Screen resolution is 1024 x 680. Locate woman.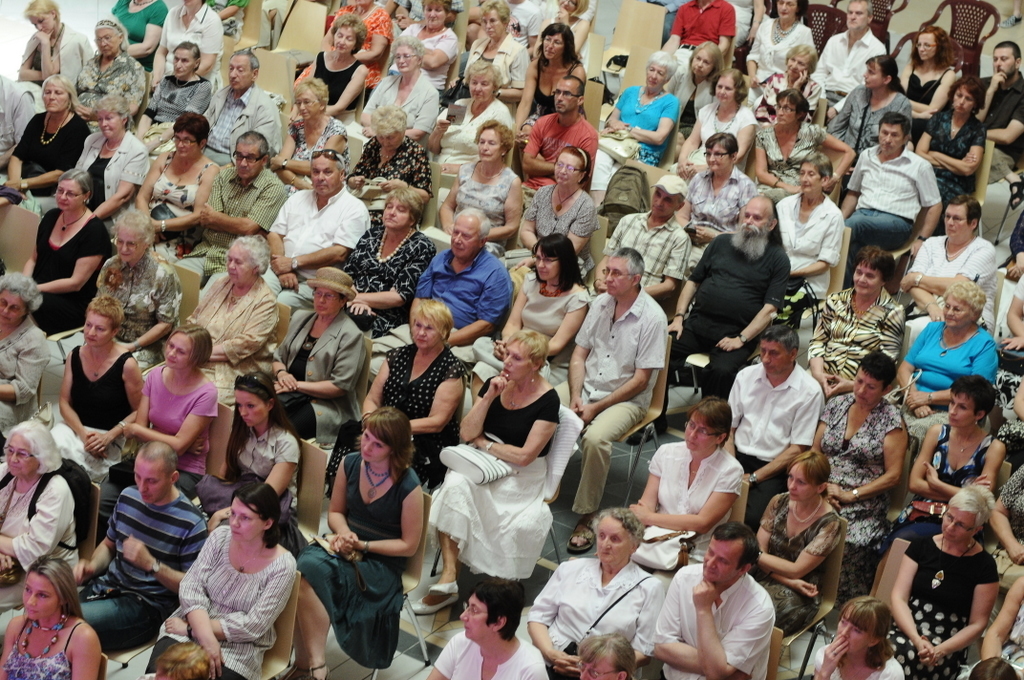
rect(916, 79, 988, 214).
